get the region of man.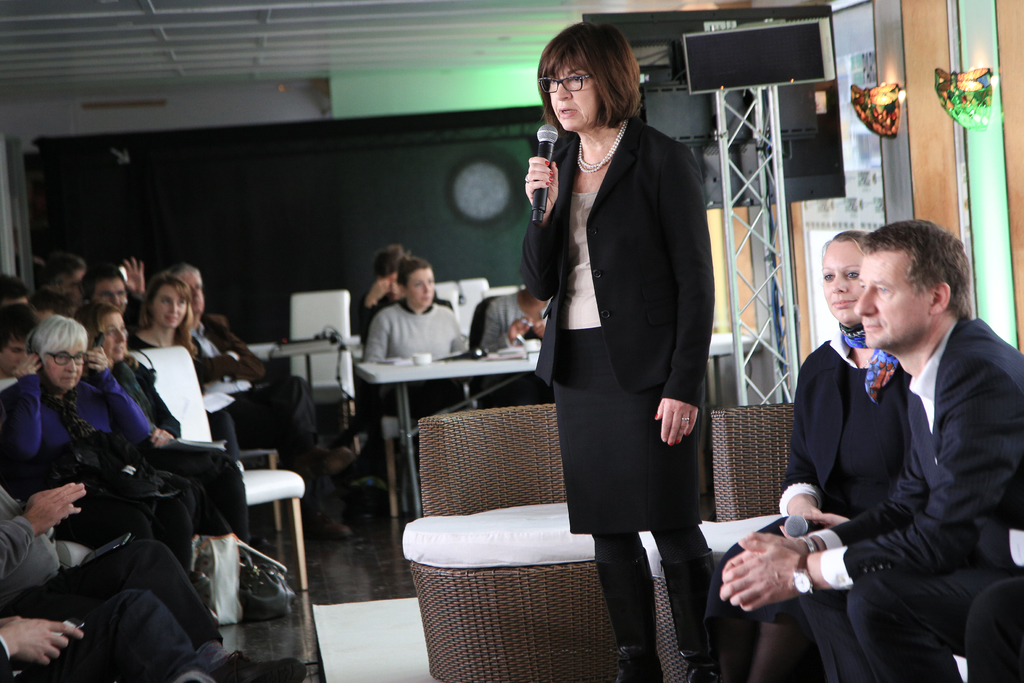
(163, 263, 356, 530).
